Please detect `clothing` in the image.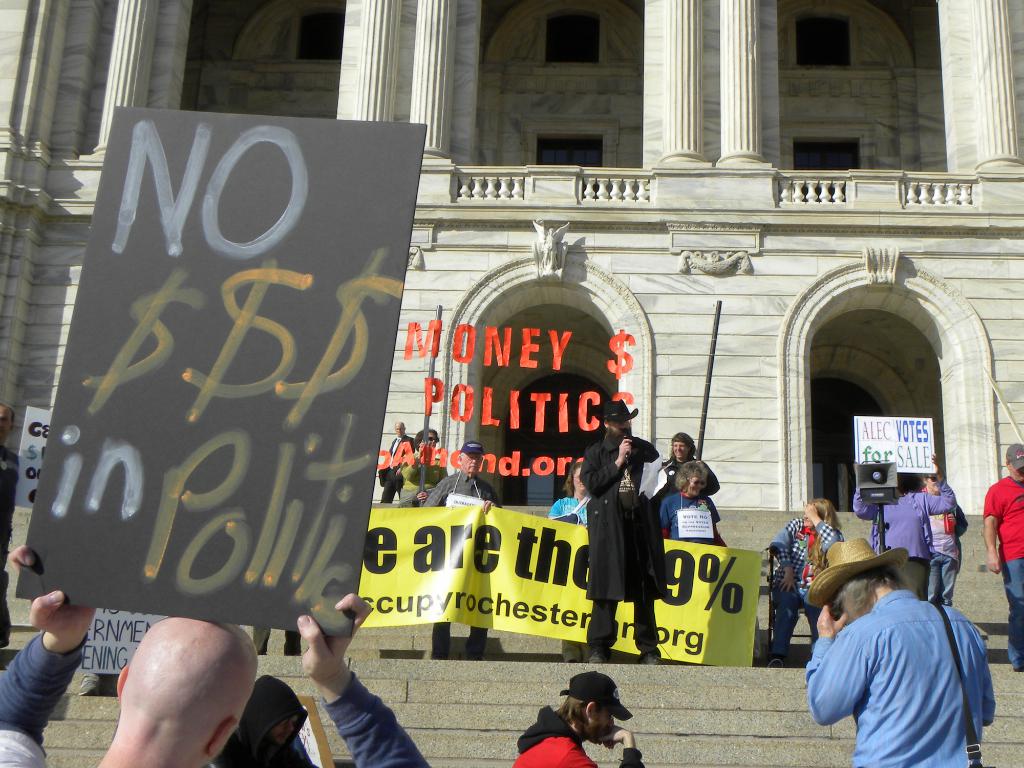
[x1=984, y1=481, x2=1023, y2=664].
